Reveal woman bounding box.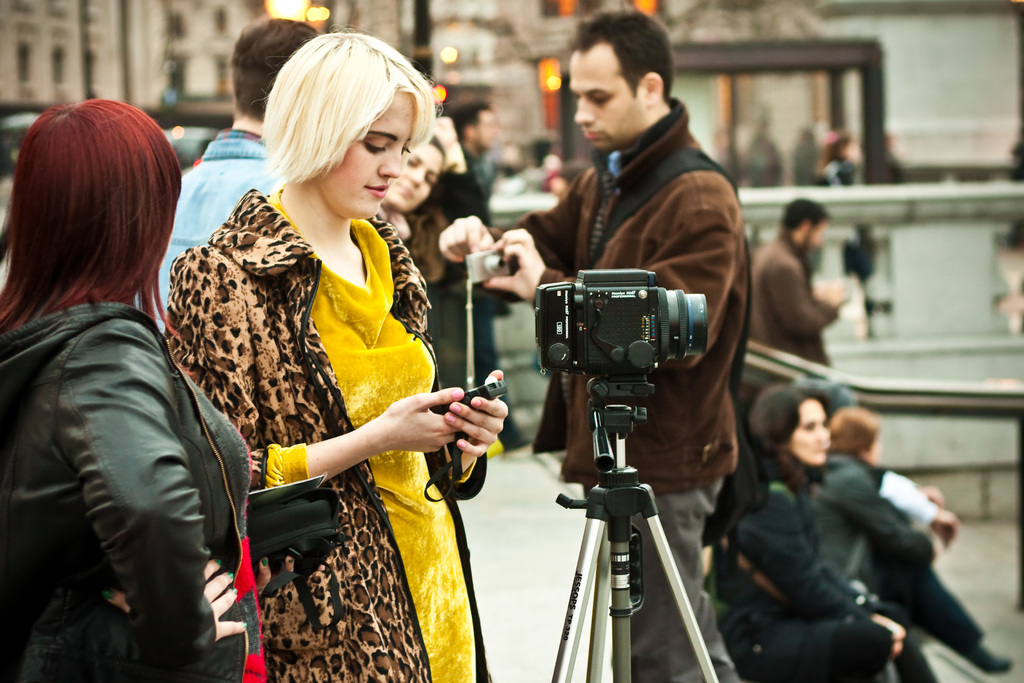
Revealed: [left=376, top=133, right=450, bottom=283].
